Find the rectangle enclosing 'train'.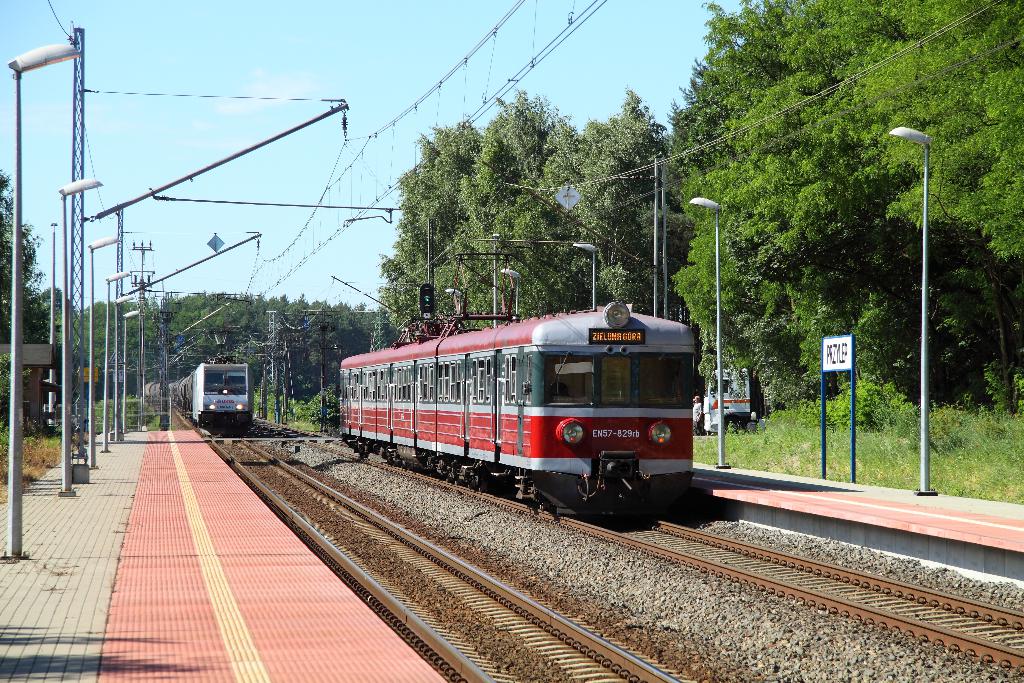
pyautogui.locateOnScreen(143, 362, 253, 431).
